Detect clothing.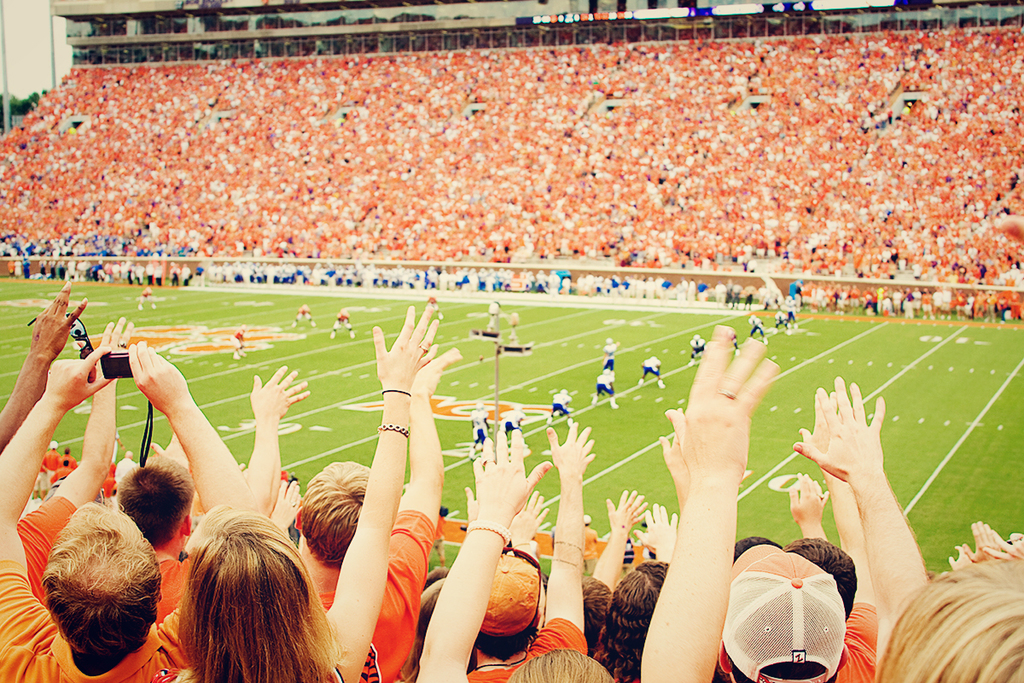
Detected at [11,492,79,606].
